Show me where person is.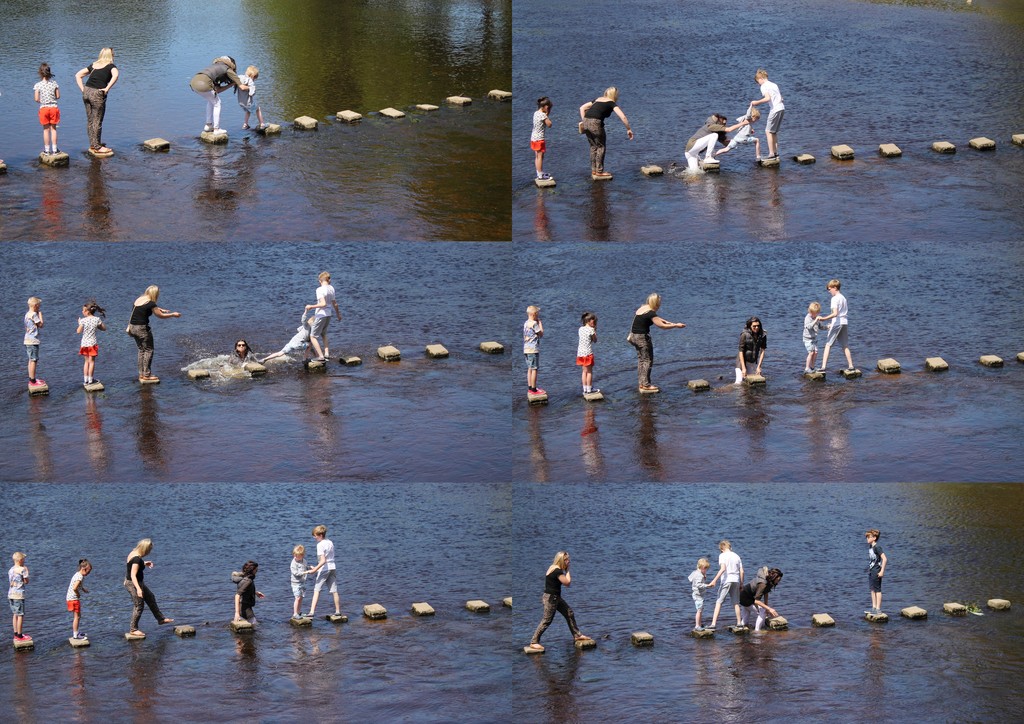
person is at bbox=(120, 535, 178, 635).
